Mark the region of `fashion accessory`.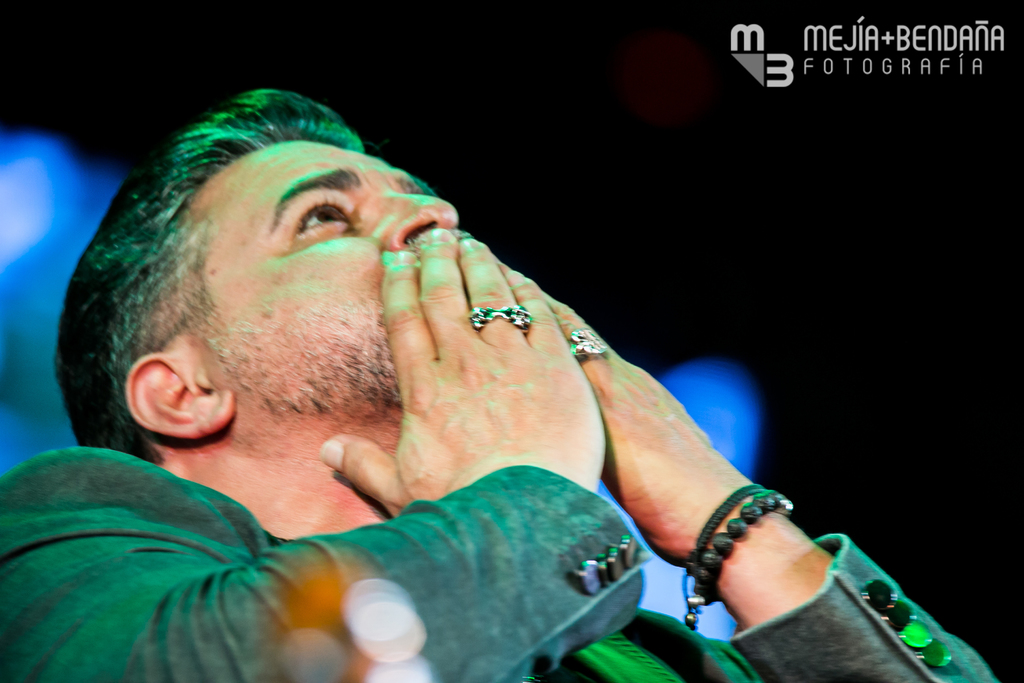
Region: select_region(684, 484, 794, 629).
